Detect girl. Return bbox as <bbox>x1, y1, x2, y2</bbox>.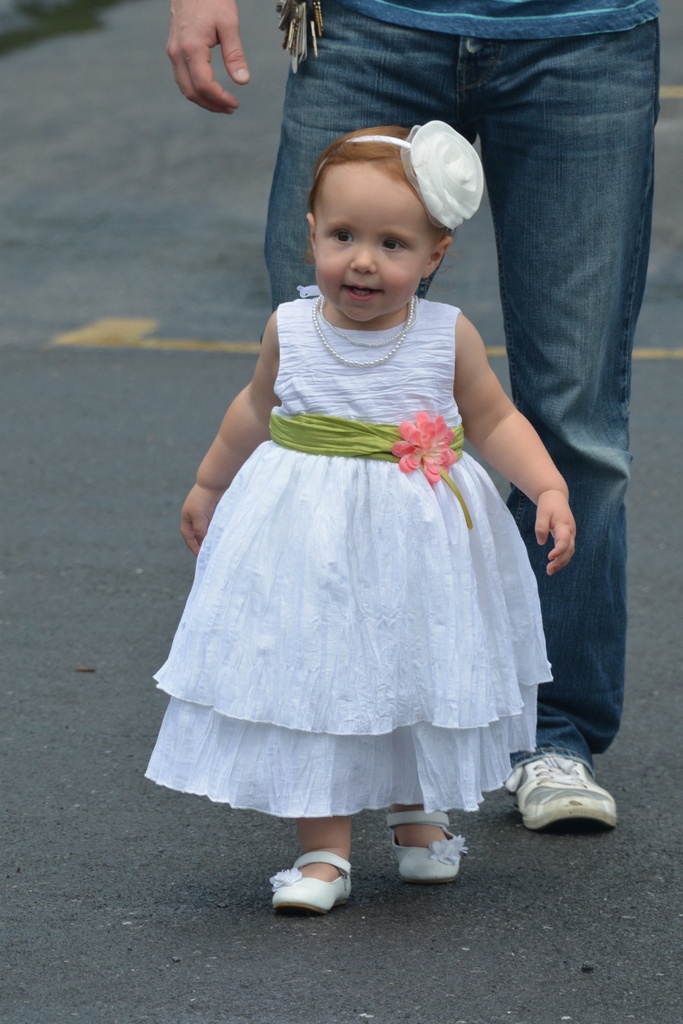
<bbox>143, 118, 575, 911</bbox>.
